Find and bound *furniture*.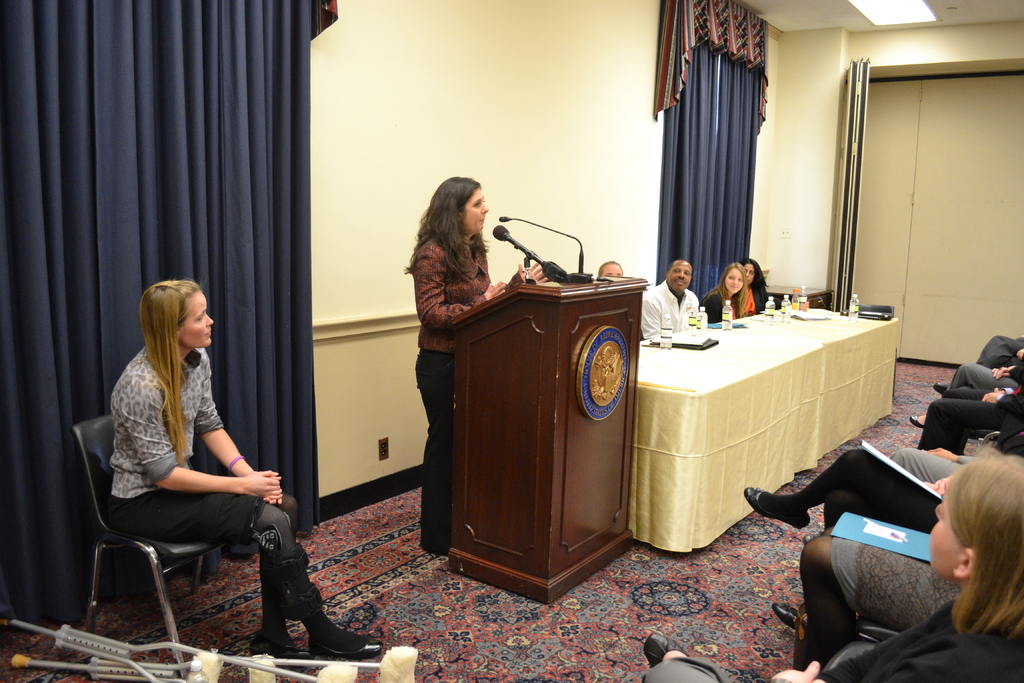
Bound: x1=764, y1=284, x2=832, y2=309.
